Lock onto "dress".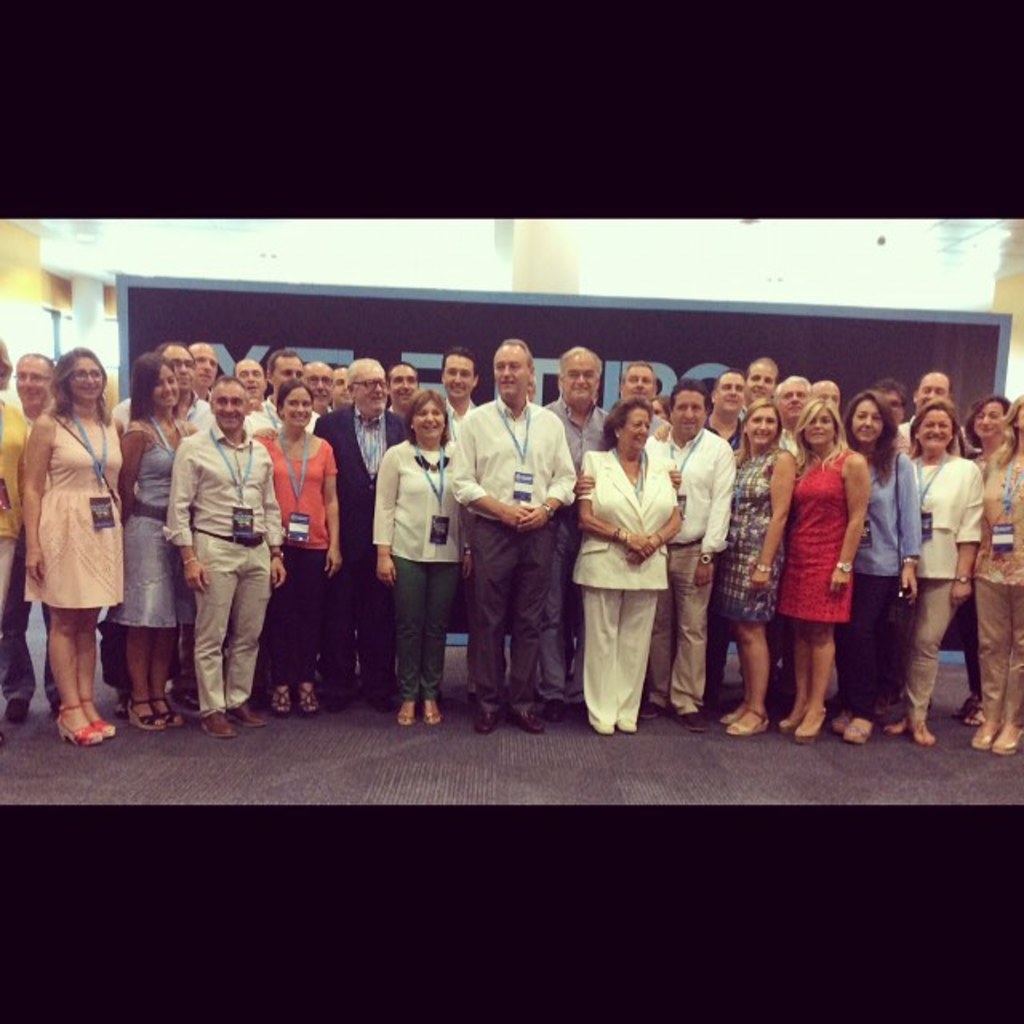
Locked: l=19, t=394, r=126, b=656.
